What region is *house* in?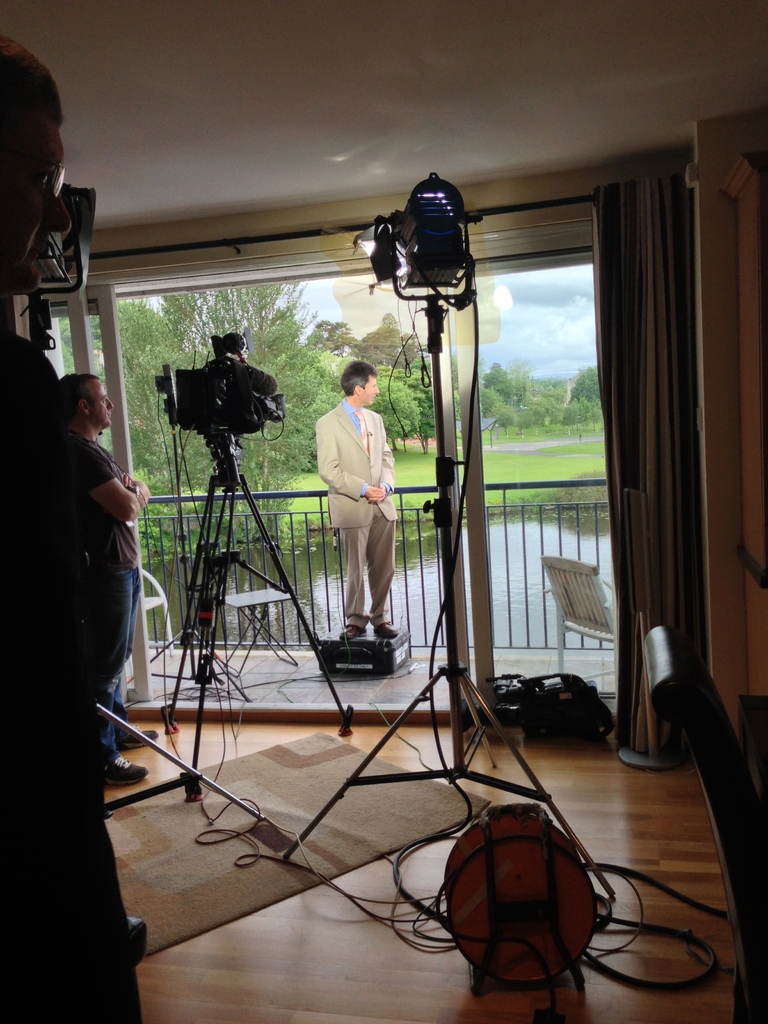
[0,0,767,1023].
